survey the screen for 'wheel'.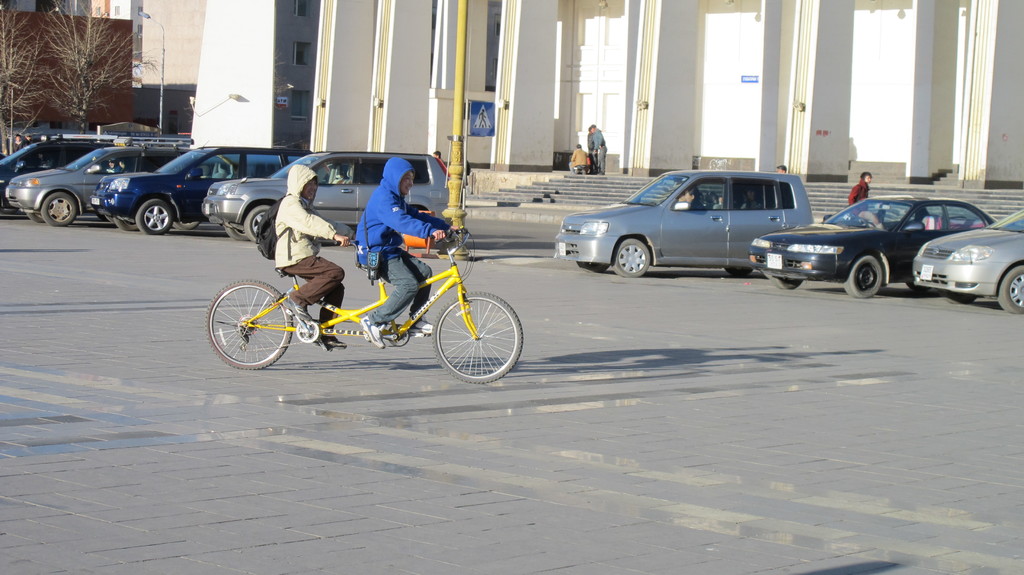
Survey found: [left=941, top=294, right=981, bottom=304].
